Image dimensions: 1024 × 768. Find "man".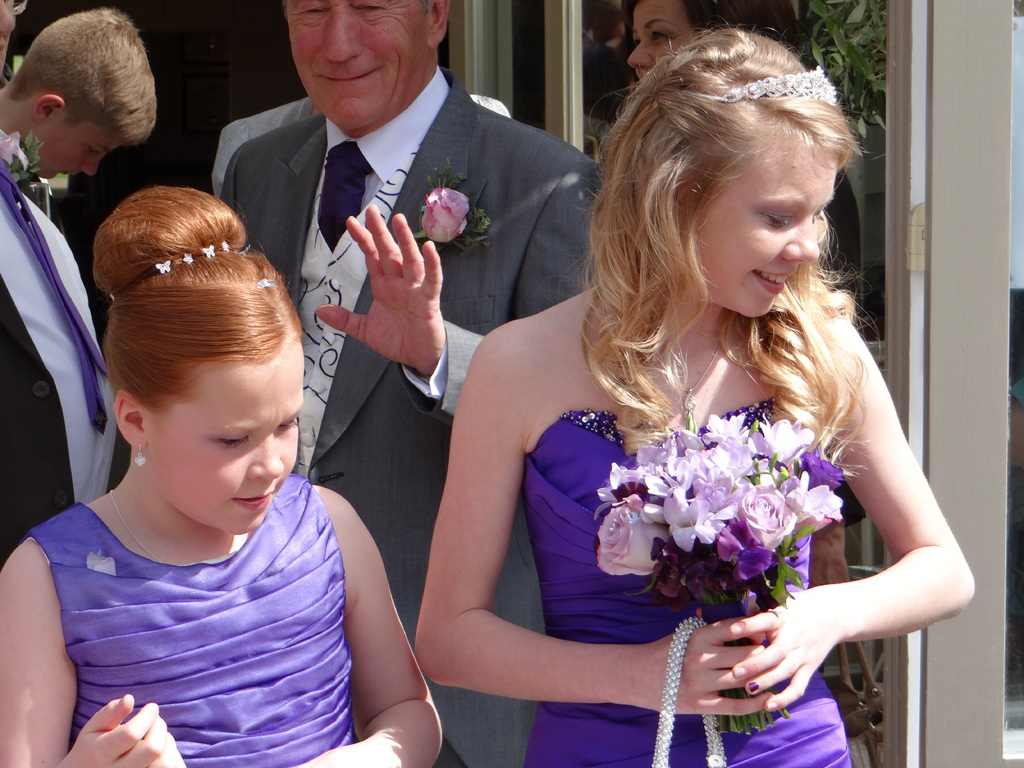
[left=216, top=0, right=611, bottom=767].
